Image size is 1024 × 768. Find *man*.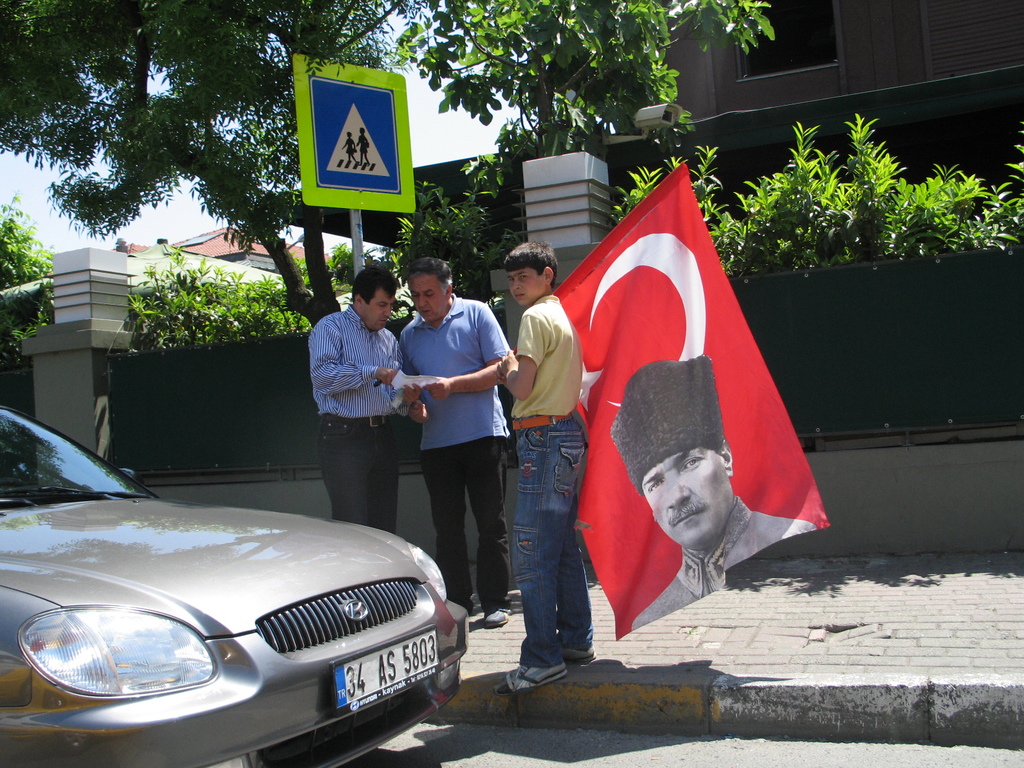
287 273 405 540.
